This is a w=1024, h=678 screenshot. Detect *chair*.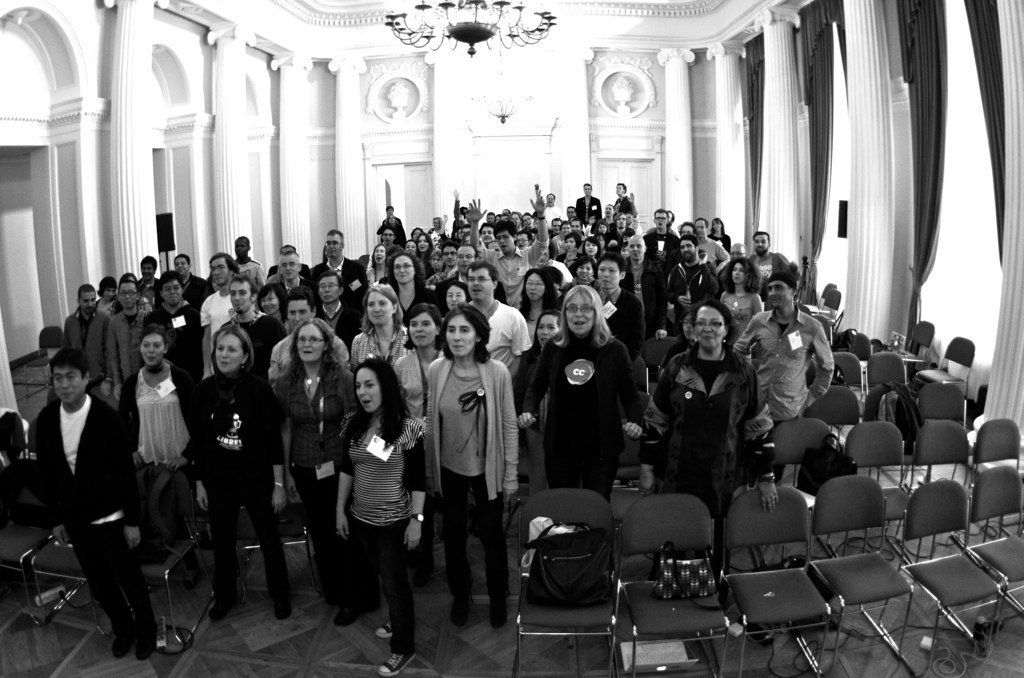
box=[18, 326, 69, 394].
